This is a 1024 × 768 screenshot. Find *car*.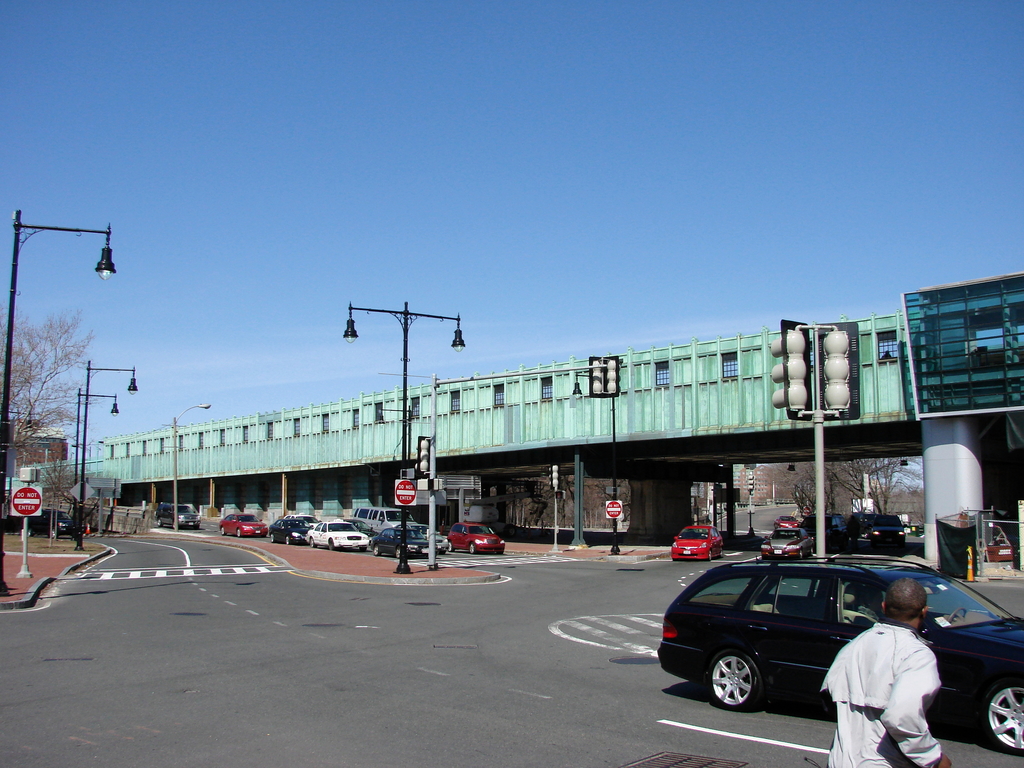
Bounding box: select_region(655, 556, 1023, 757).
